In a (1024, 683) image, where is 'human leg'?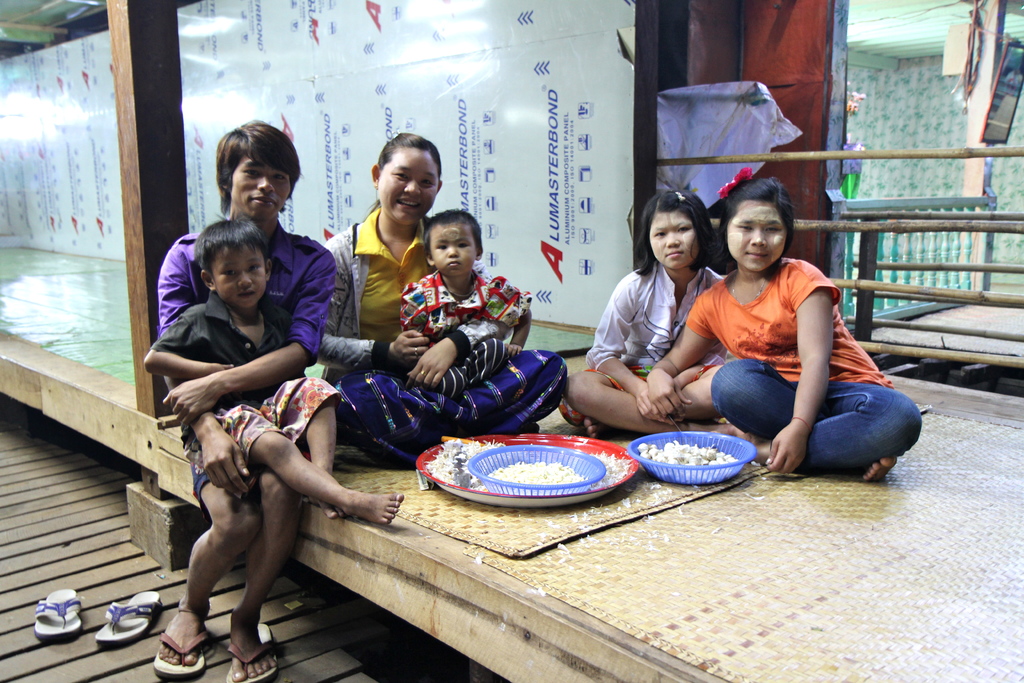
554, 369, 723, 435.
